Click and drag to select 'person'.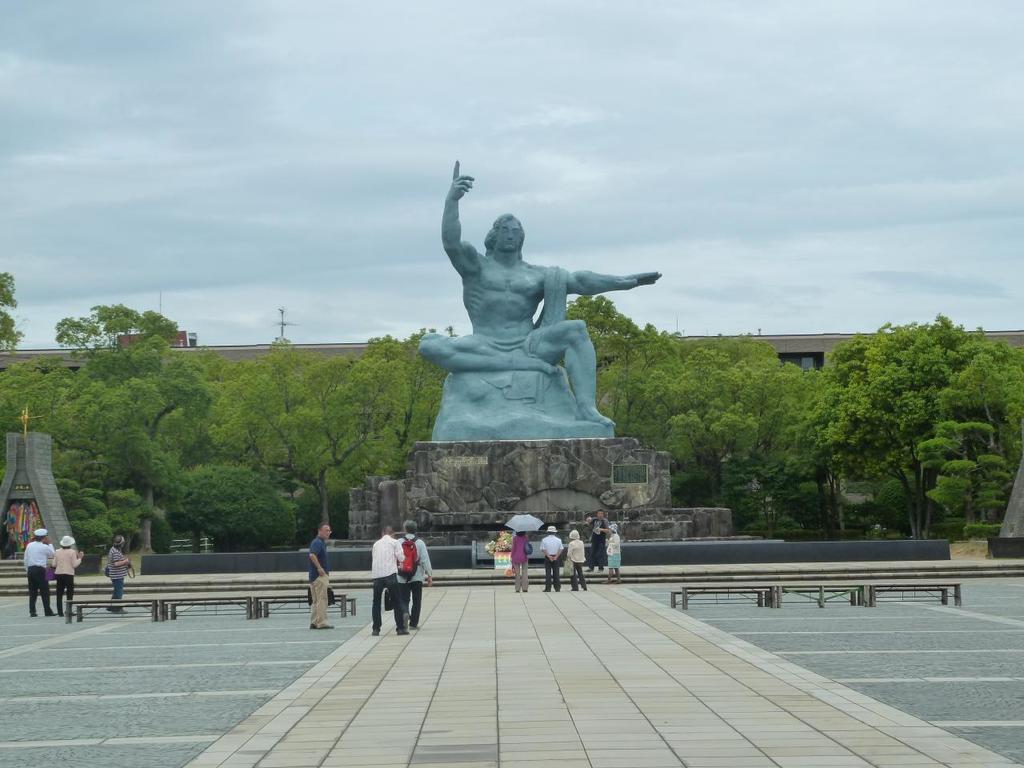
Selection: [419,162,667,430].
